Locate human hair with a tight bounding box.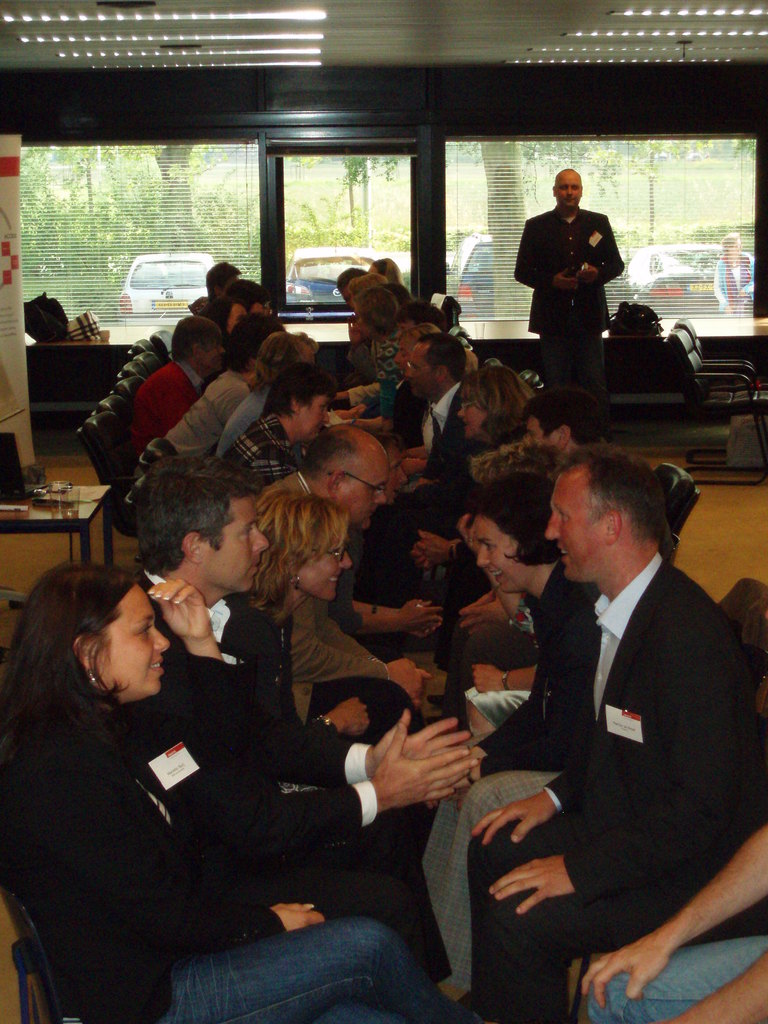
248 483 349 605.
